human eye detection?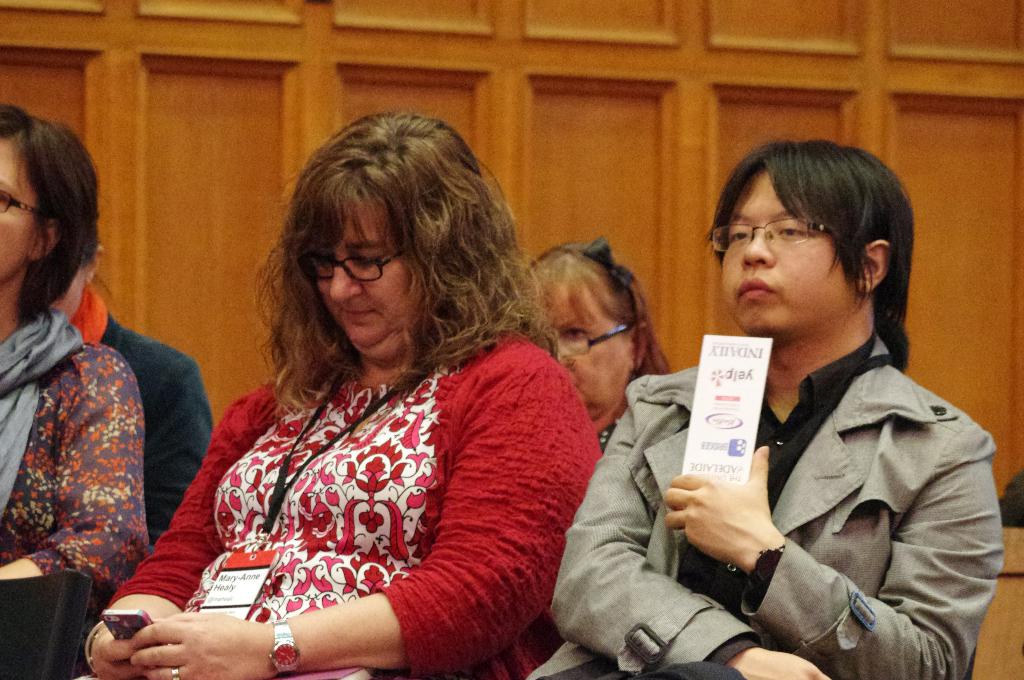
box(775, 219, 811, 241)
